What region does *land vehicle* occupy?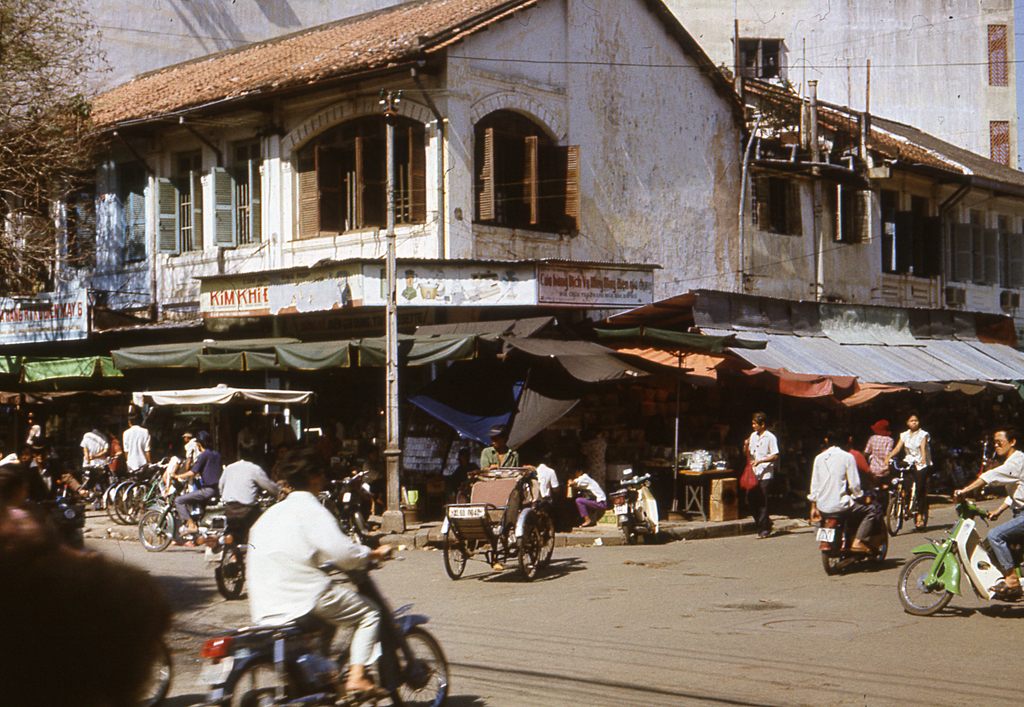
BBox(898, 492, 1023, 619).
